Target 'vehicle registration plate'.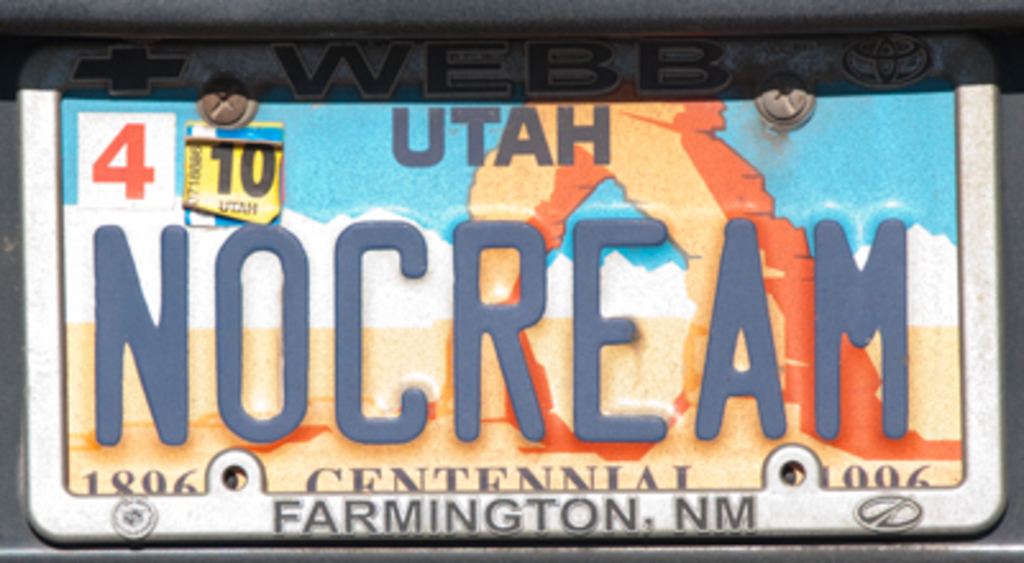
Target region: 15:38:998:540.
